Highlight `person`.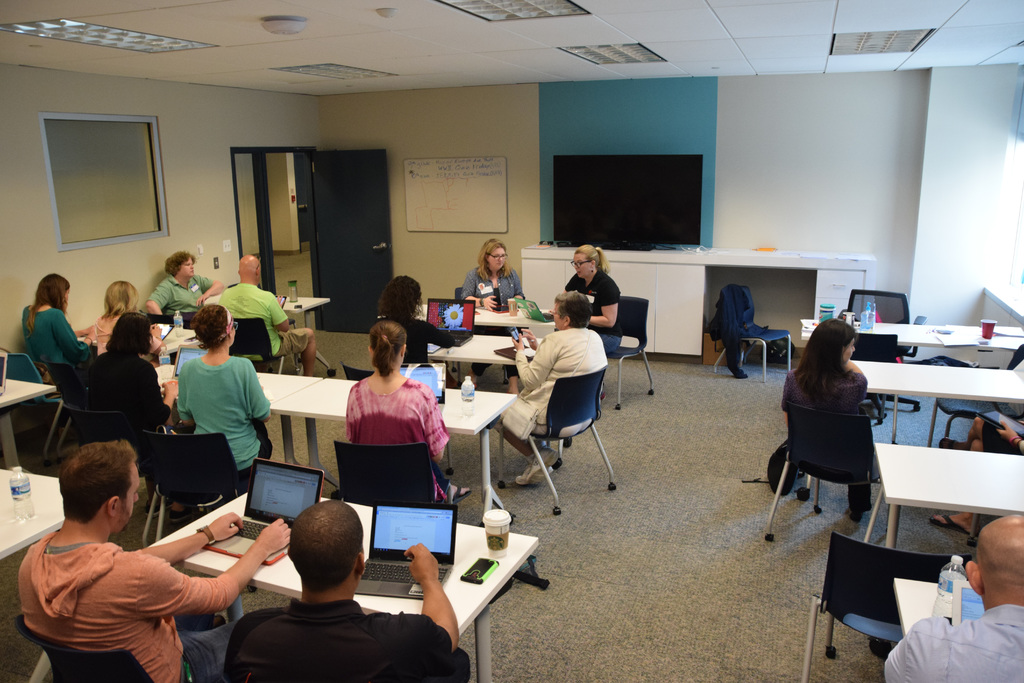
Highlighted region: (500,289,605,484).
